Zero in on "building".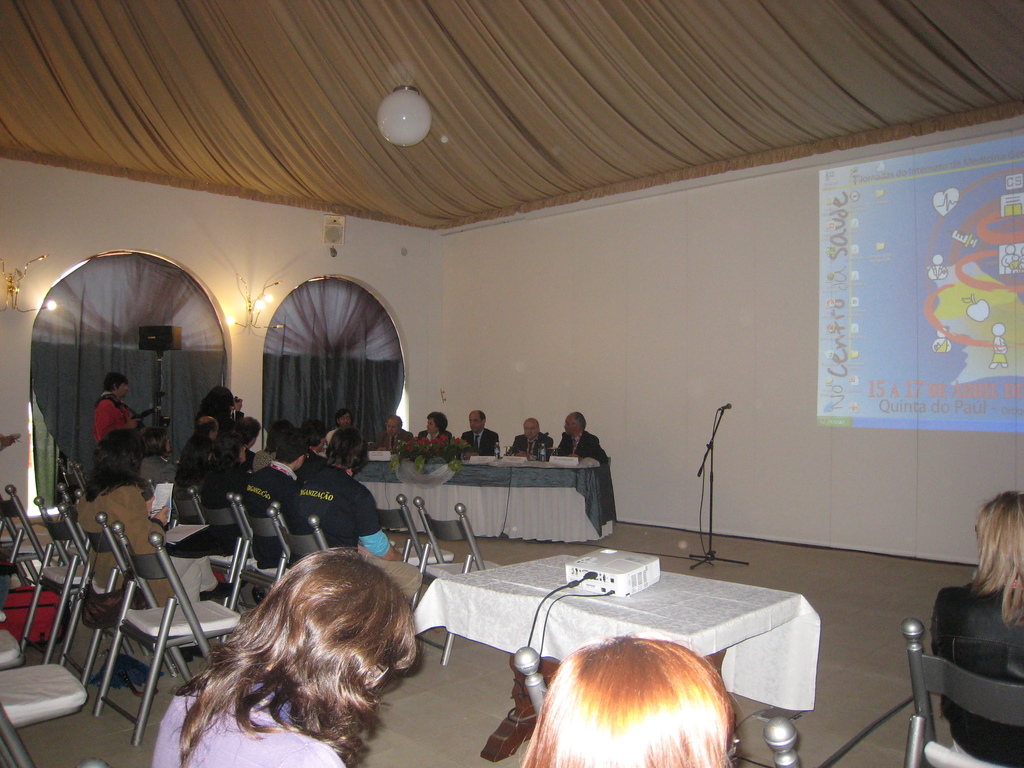
Zeroed in: rect(0, 0, 1023, 767).
